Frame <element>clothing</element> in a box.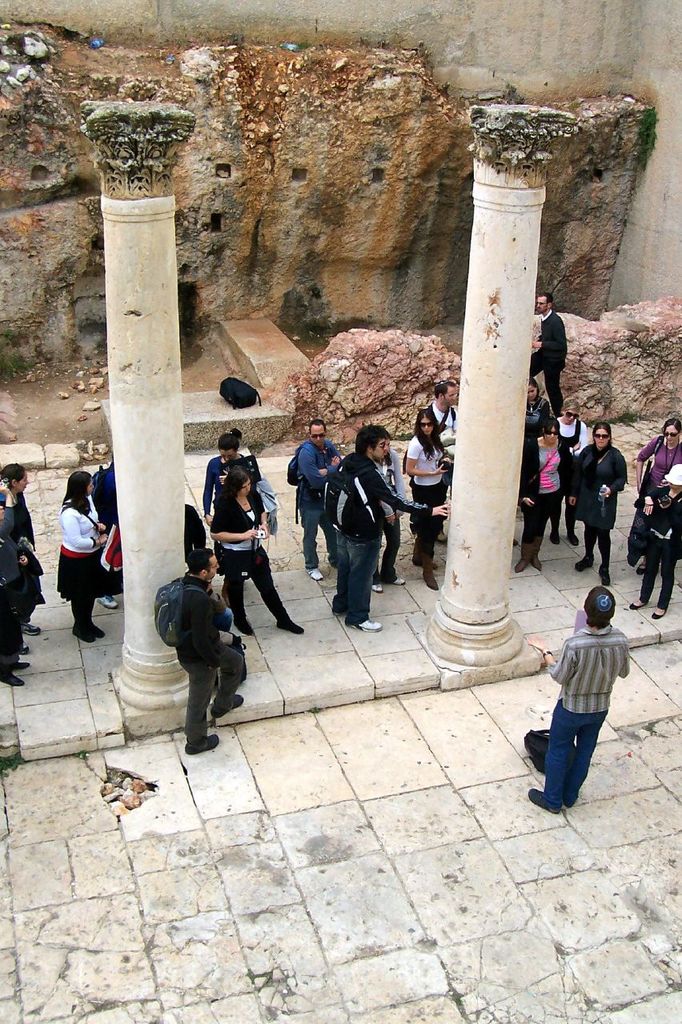
(x1=518, y1=436, x2=578, y2=563).
